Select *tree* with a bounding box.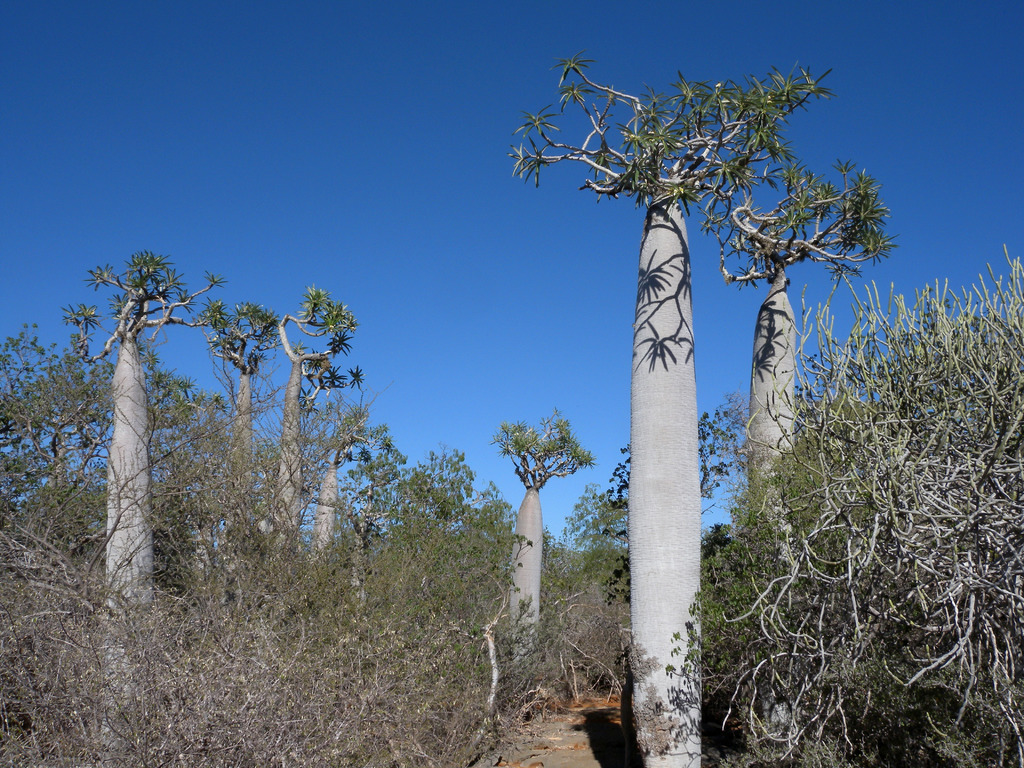
region(247, 255, 391, 641).
